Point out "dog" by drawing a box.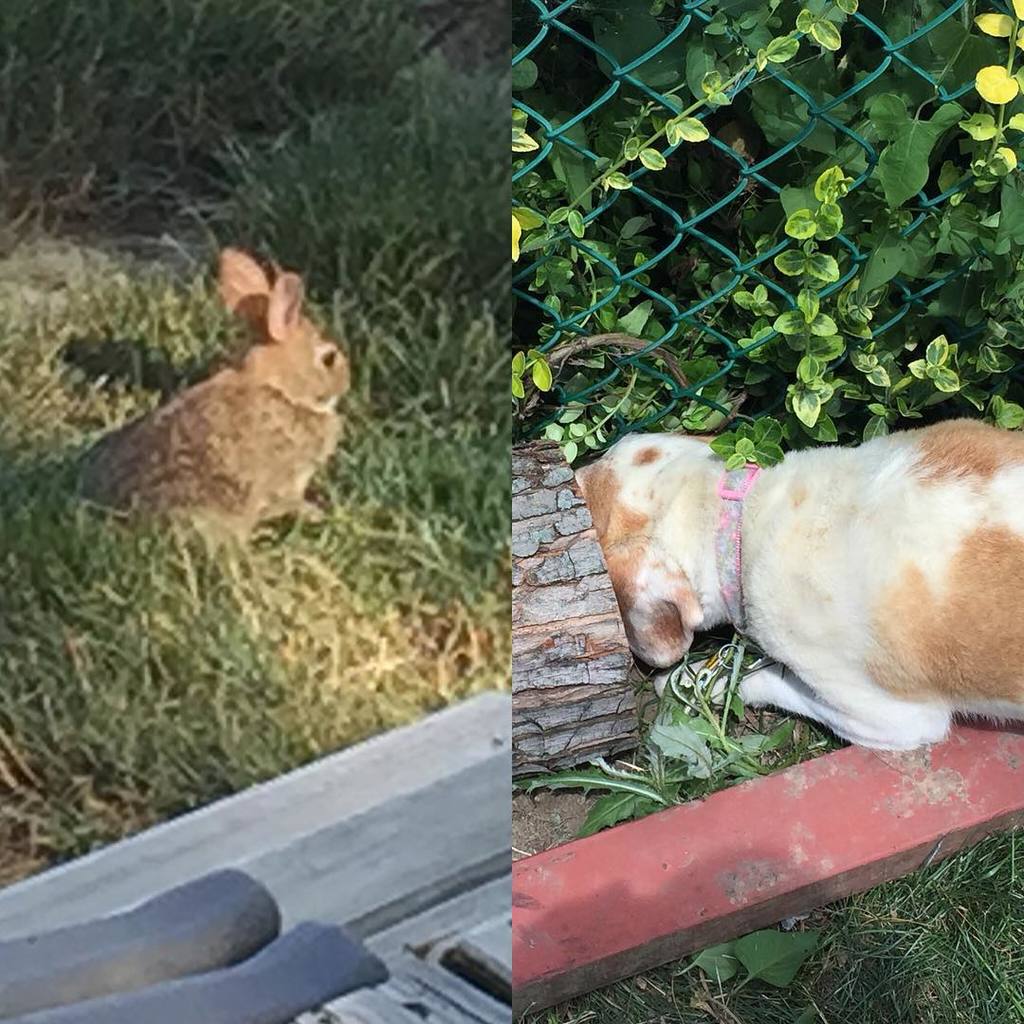
[left=576, top=410, right=1023, bottom=749].
